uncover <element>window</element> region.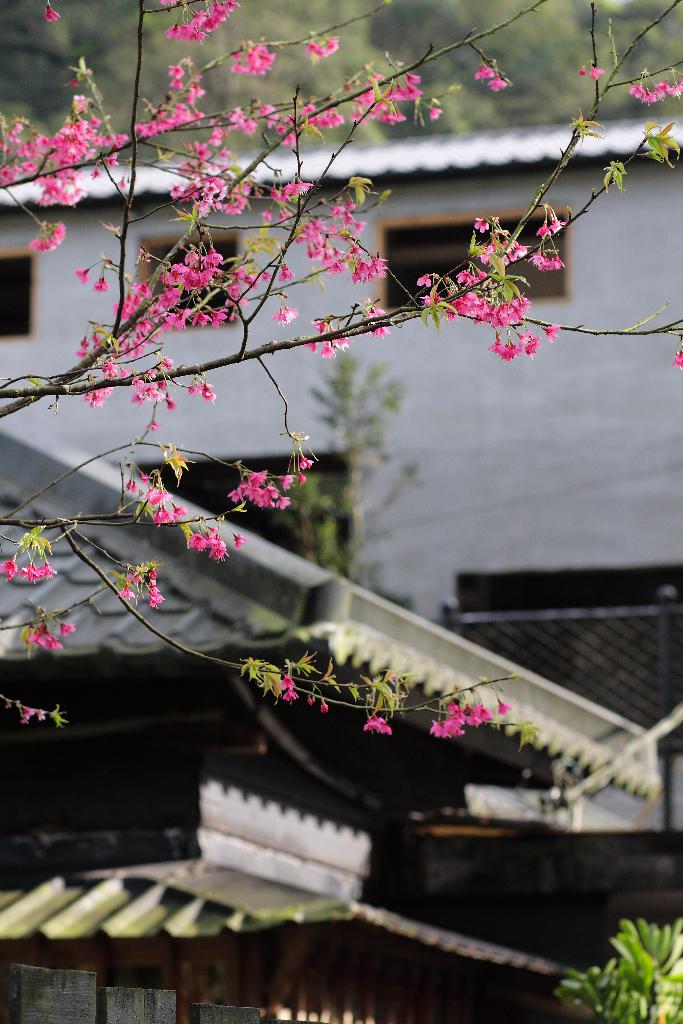
Uncovered: 135,228,242,337.
